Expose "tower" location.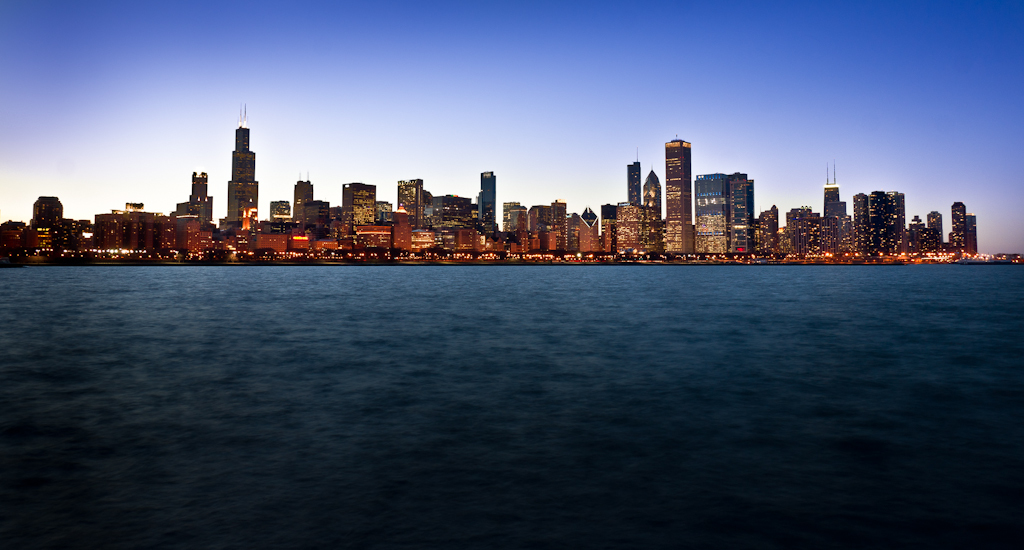
Exposed at 688:174:729:262.
